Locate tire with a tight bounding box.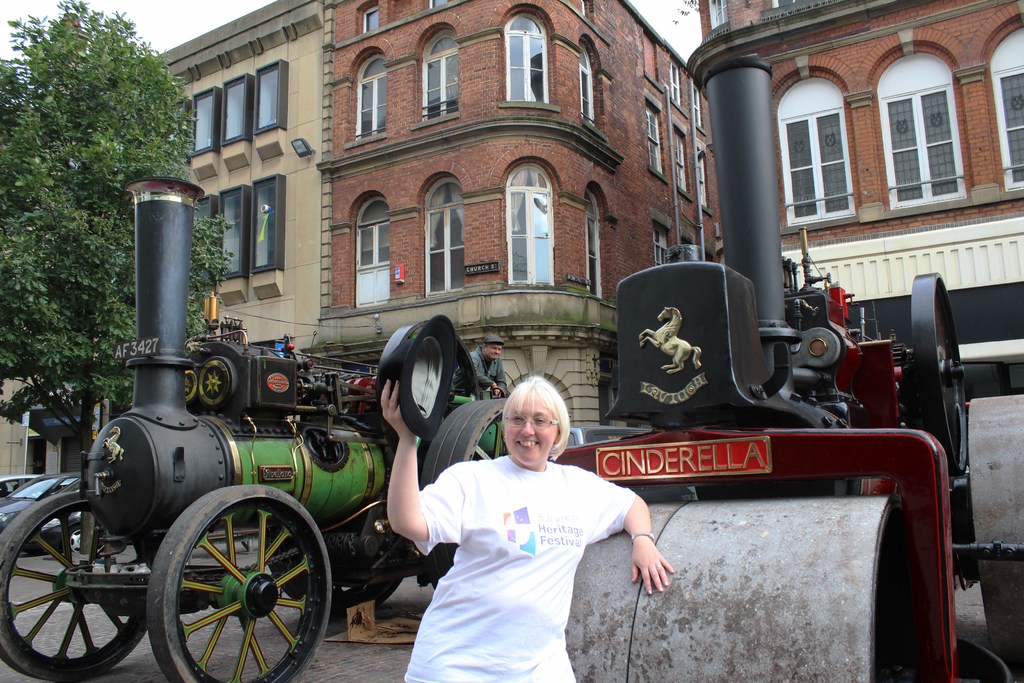
left=0, top=494, right=156, bottom=682.
